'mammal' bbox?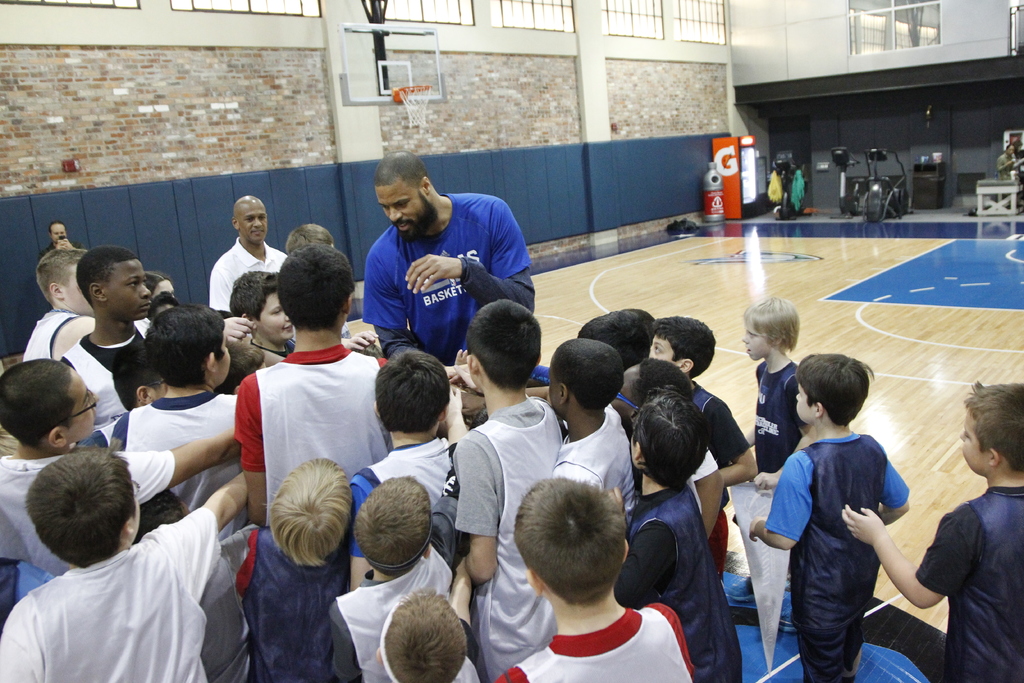
bbox=[0, 356, 239, 577]
